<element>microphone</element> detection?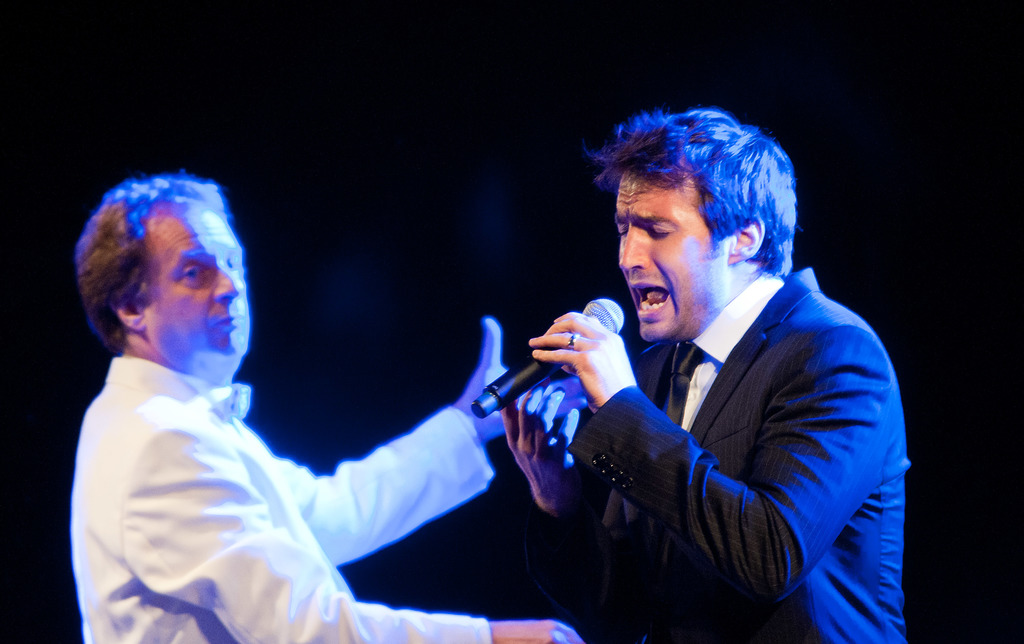
461:297:632:430
